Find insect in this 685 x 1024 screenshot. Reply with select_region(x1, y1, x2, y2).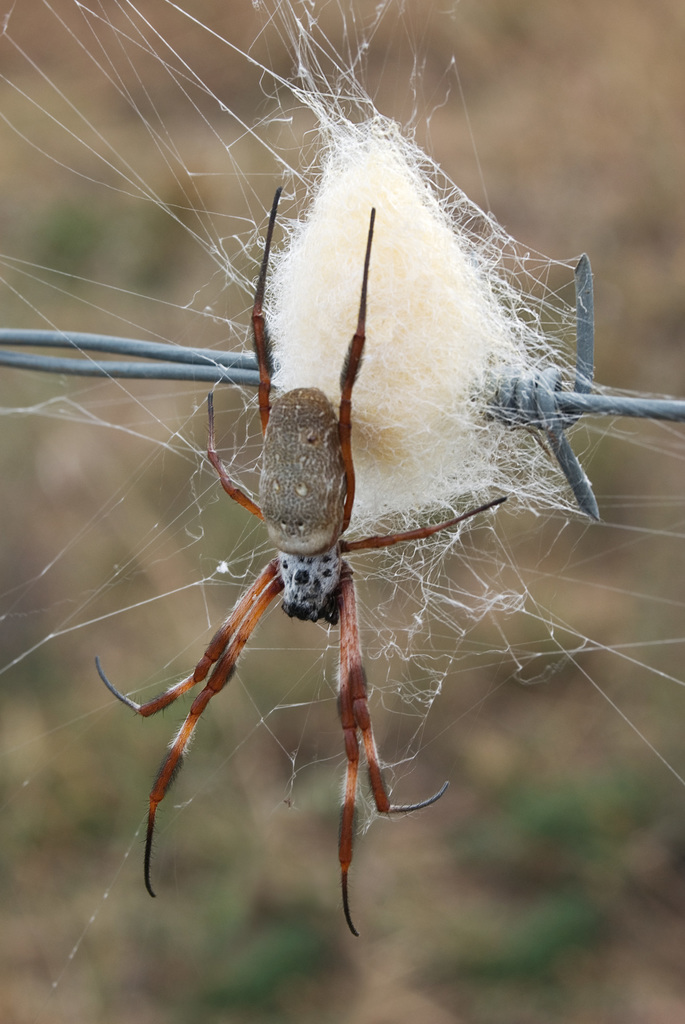
select_region(97, 184, 510, 943).
